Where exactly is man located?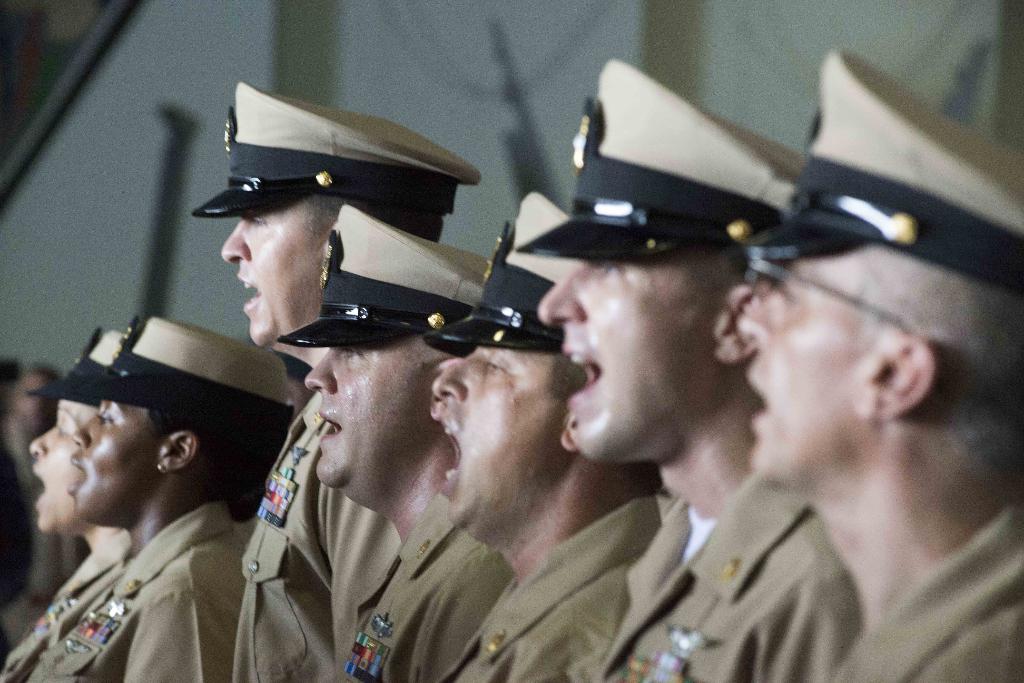
Its bounding box is rect(731, 44, 1023, 682).
